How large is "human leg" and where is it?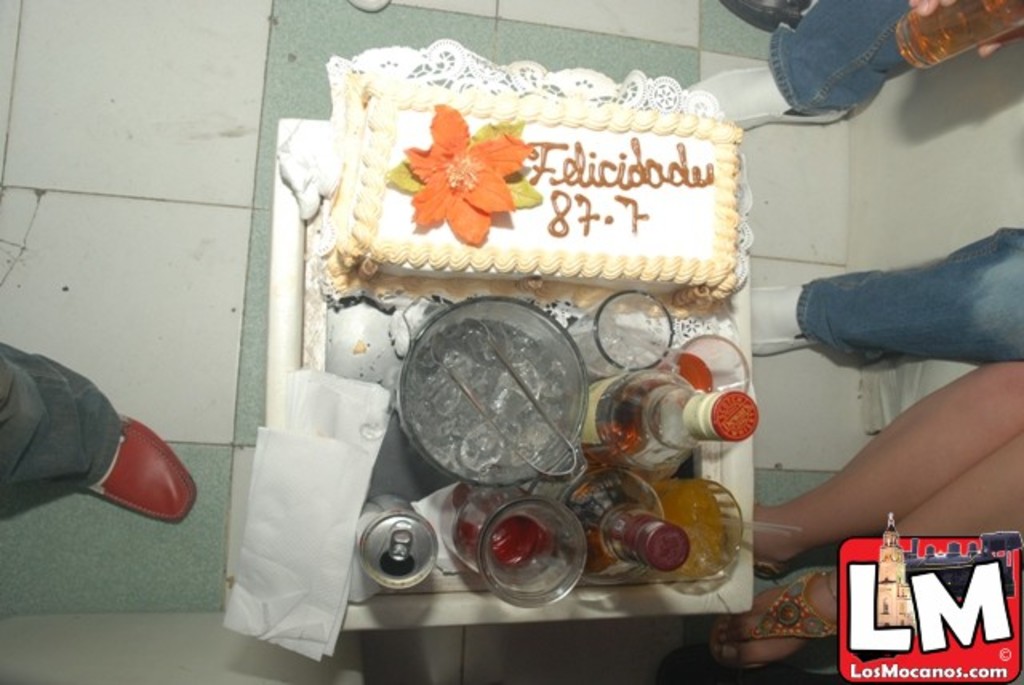
Bounding box: locate(797, 226, 1016, 399).
